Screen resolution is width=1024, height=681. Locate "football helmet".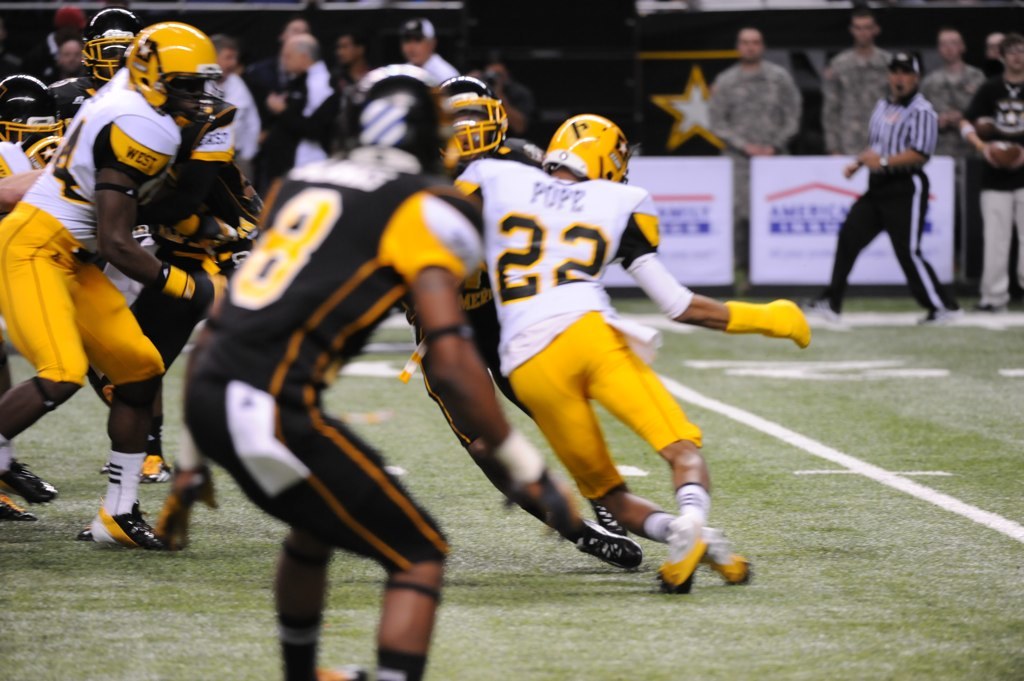
{"x1": 81, "y1": 3, "x2": 144, "y2": 81}.
